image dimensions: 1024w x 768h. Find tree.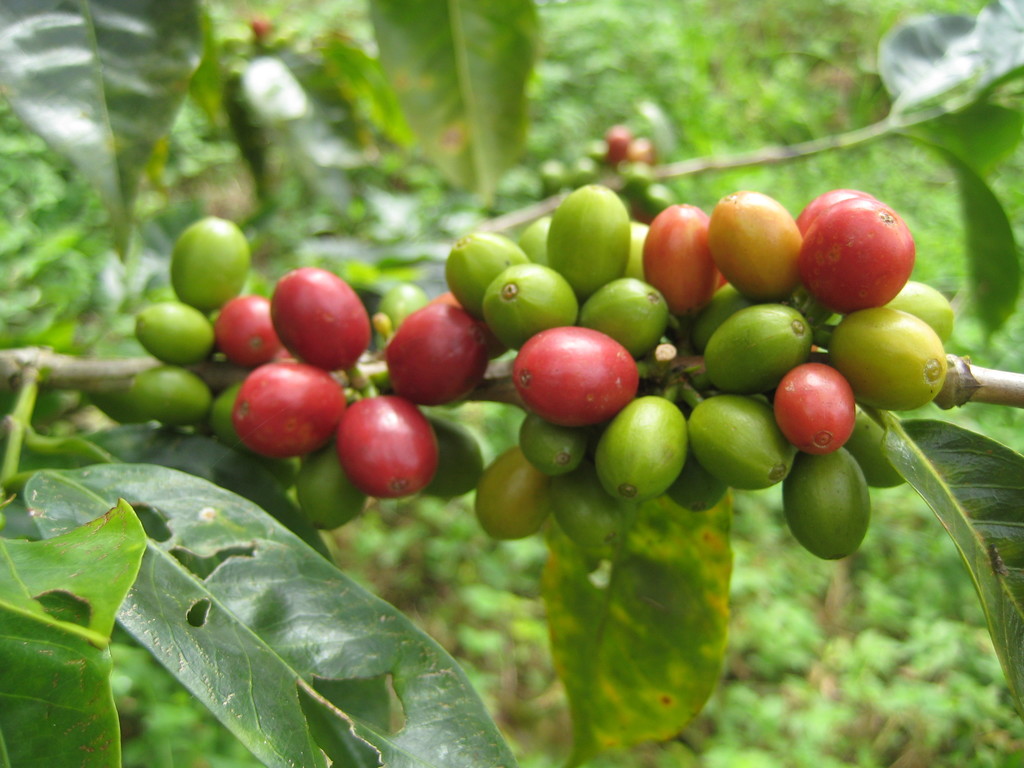
locate(0, 0, 1023, 767).
